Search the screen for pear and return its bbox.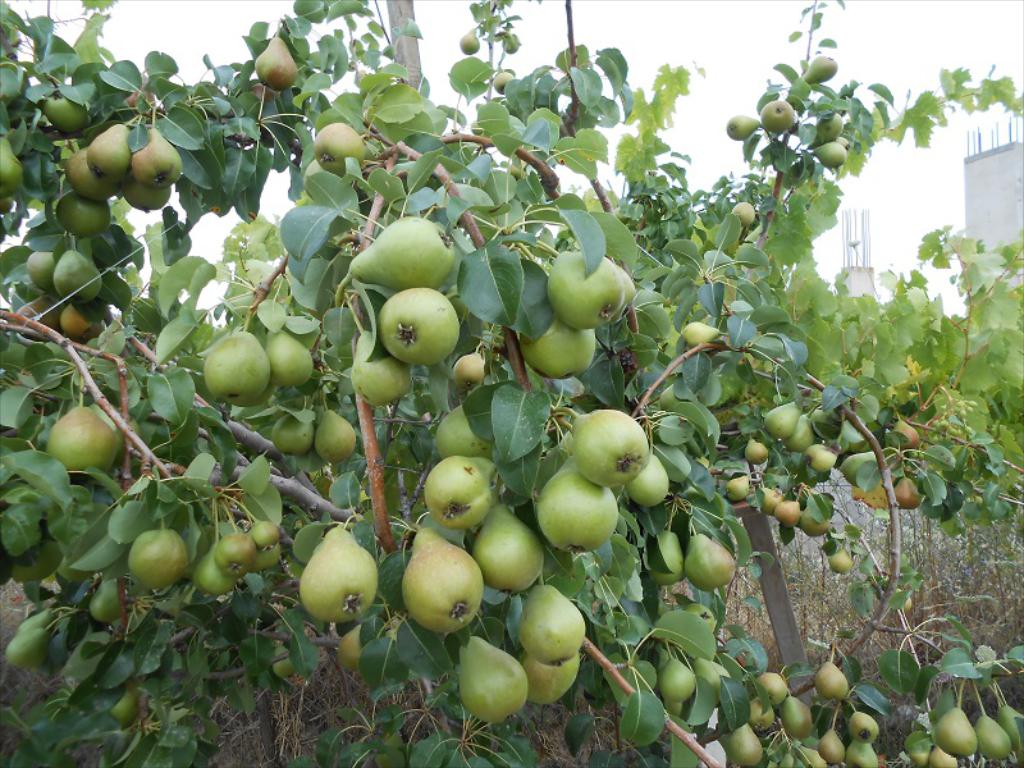
Found: bbox(819, 726, 847, 767).
